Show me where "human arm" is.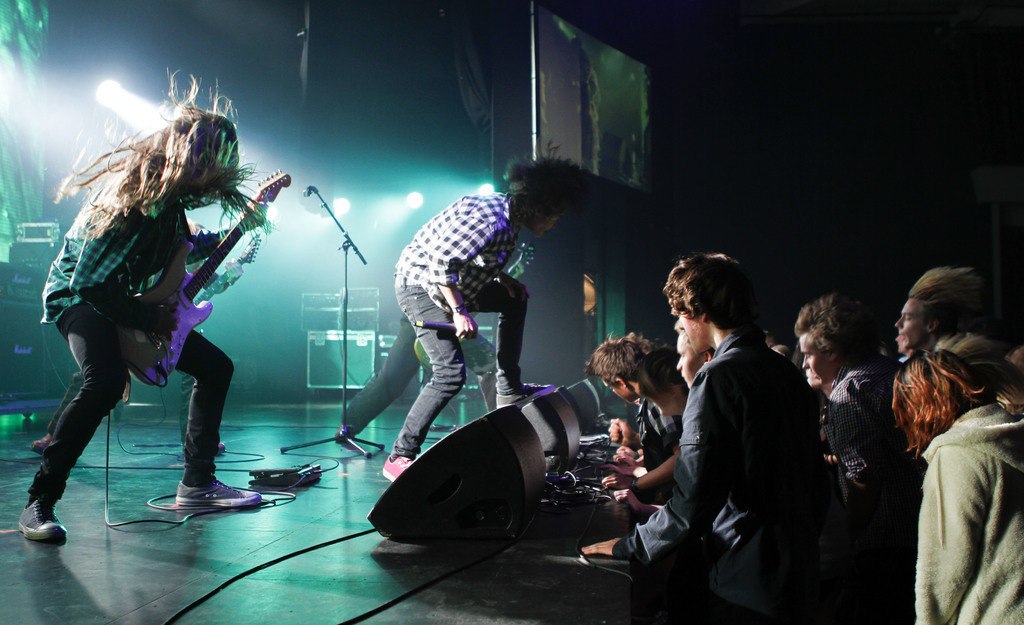
"human arm" is at bbox(180, 194, 274, 271).
